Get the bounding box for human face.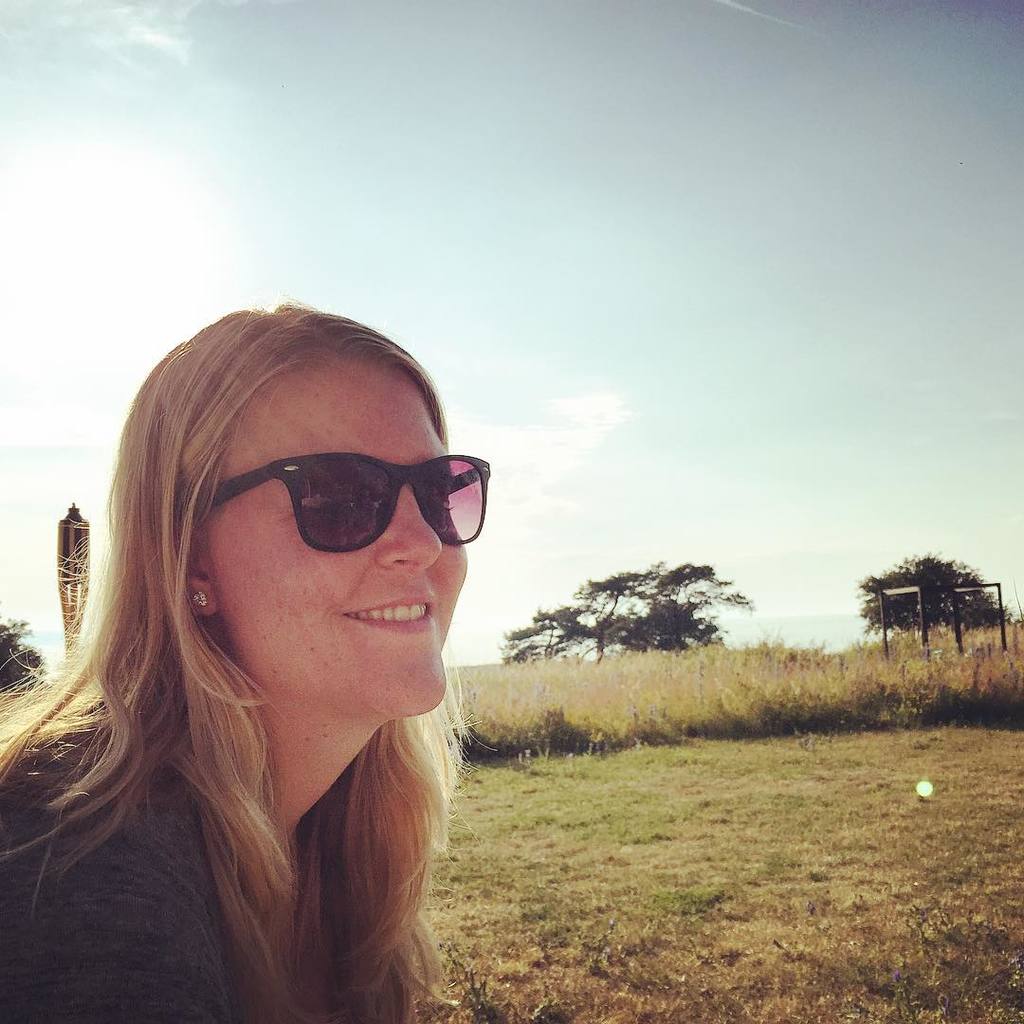
Rect(207, 361, 468, 714).
